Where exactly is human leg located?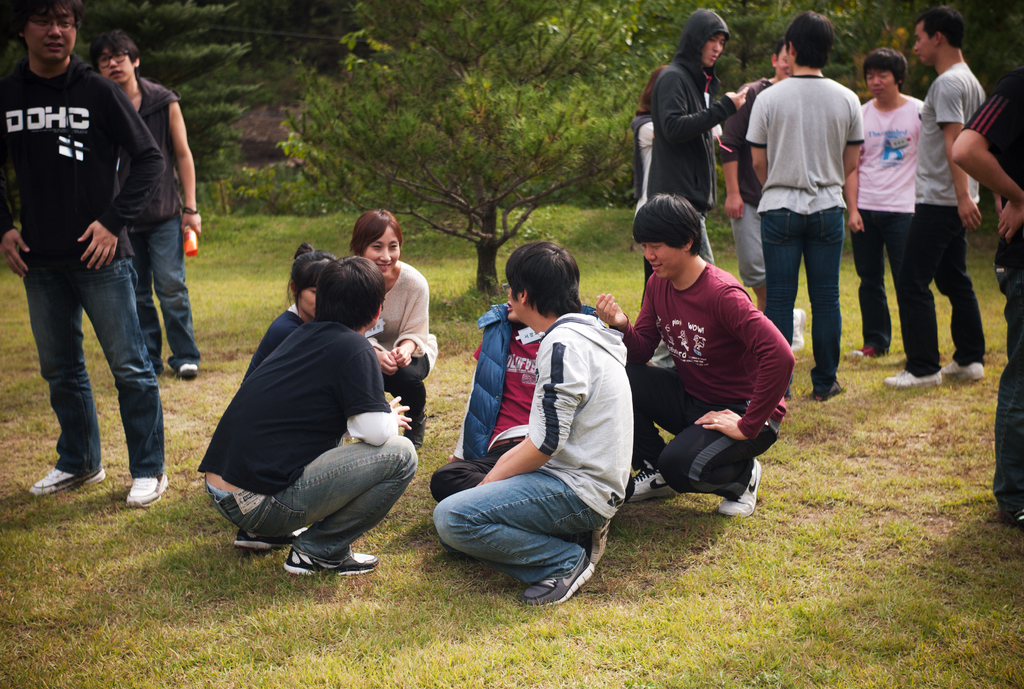
Its bounding box is [884, 207, 910, 350].
